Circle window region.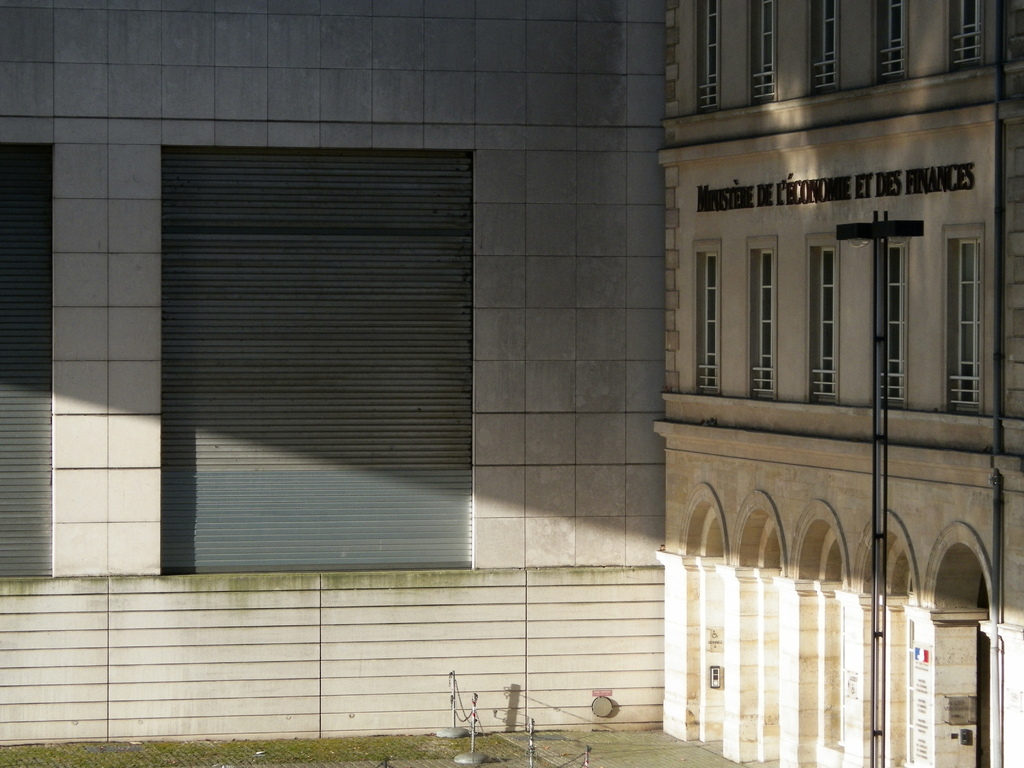
Region: bbox(695, 0, 724, 108).
